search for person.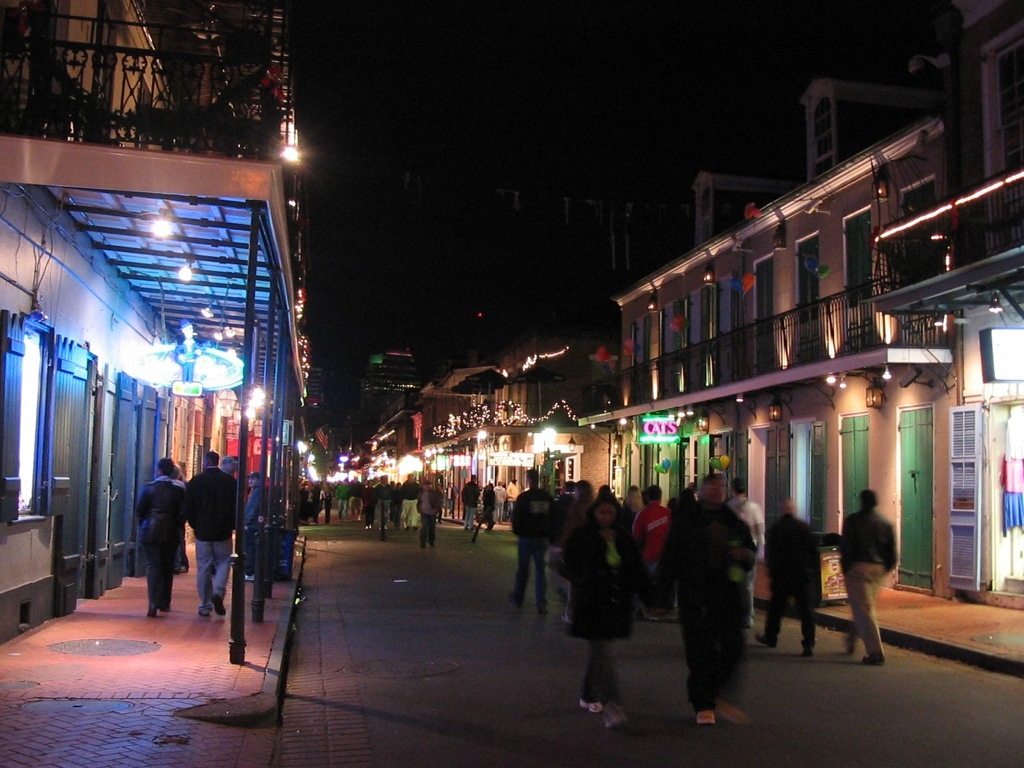
Found at l=514, t=469, r=561, b=606.
